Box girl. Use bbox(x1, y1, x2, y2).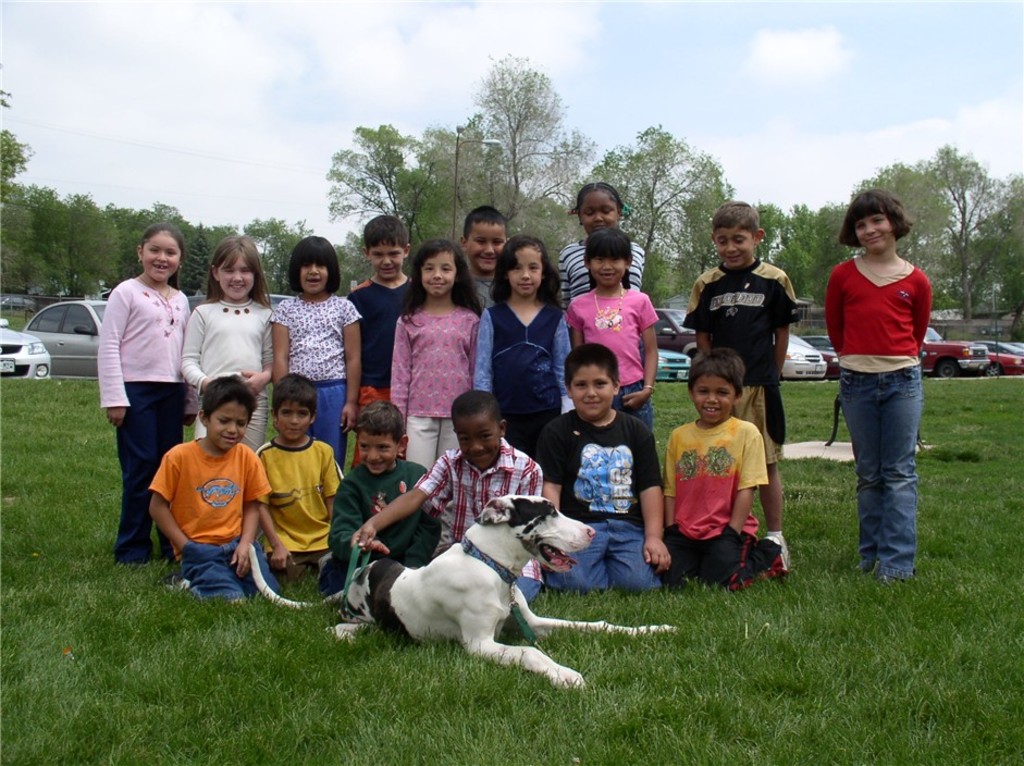
bbox(385, 239, 482, 470).
